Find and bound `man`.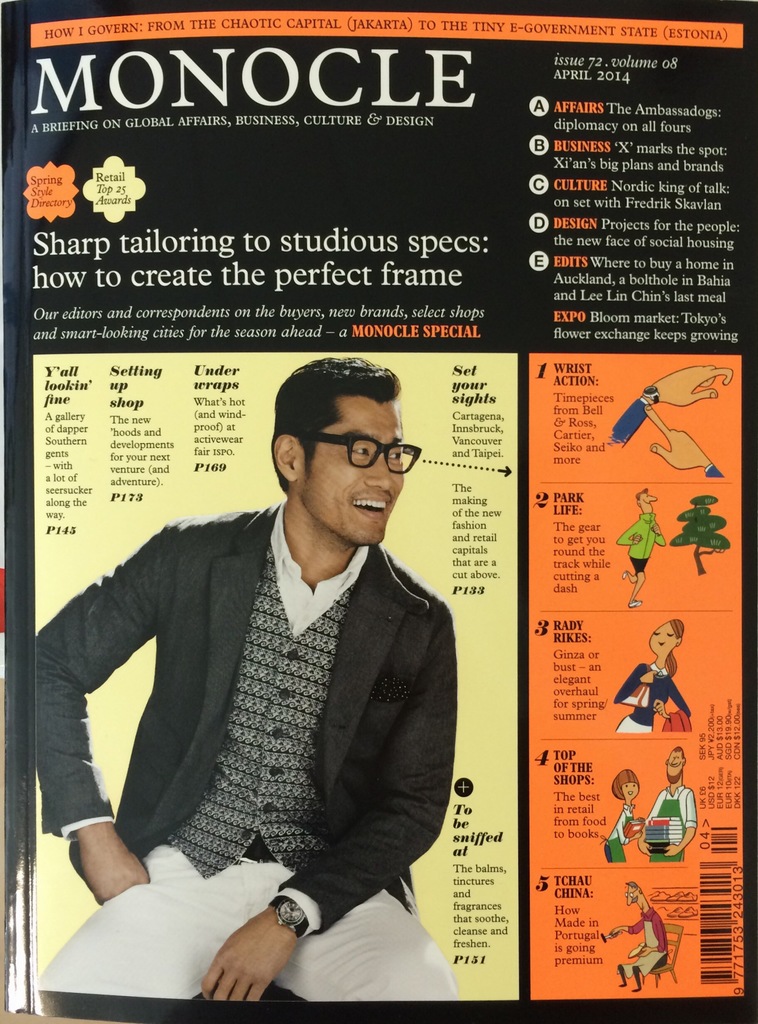
Bound: select_region(641, 740, 698, 859).
